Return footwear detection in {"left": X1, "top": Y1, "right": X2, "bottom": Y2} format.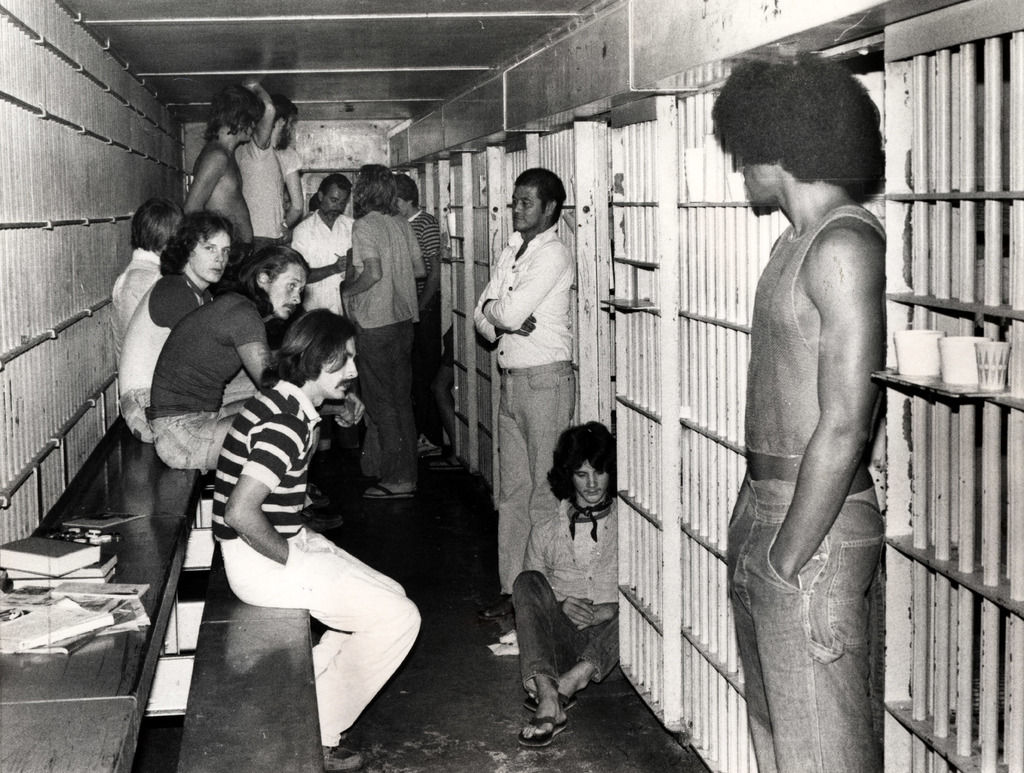
{"left": 525, "top": 689, "right": 578, "bottom": 705}.
